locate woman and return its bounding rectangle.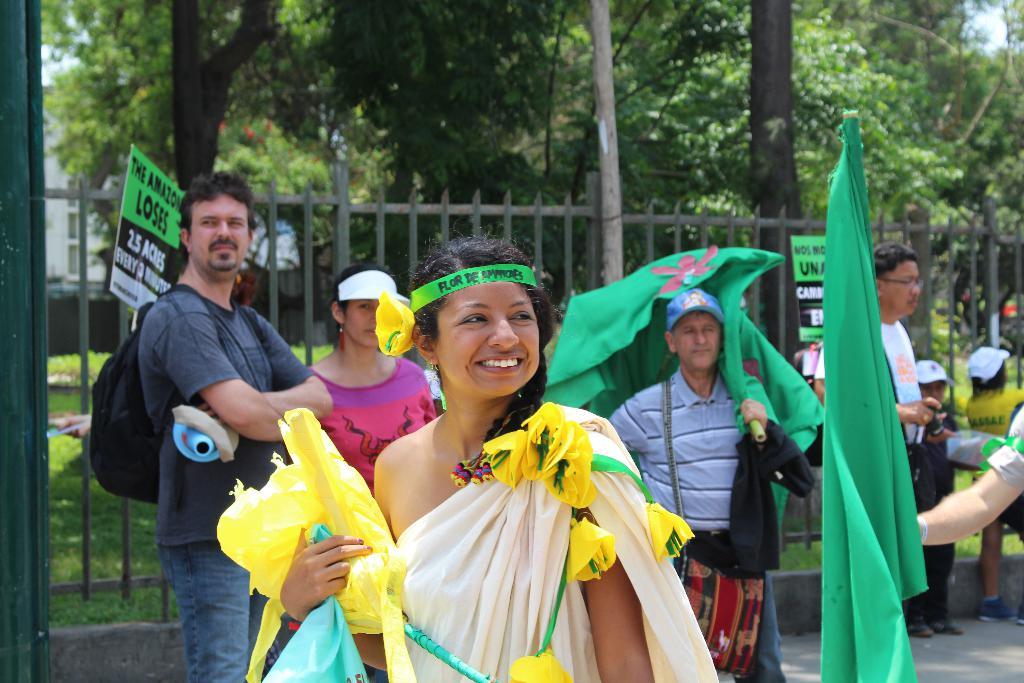
x1=289, y1=263, x2=434, y2=682.
